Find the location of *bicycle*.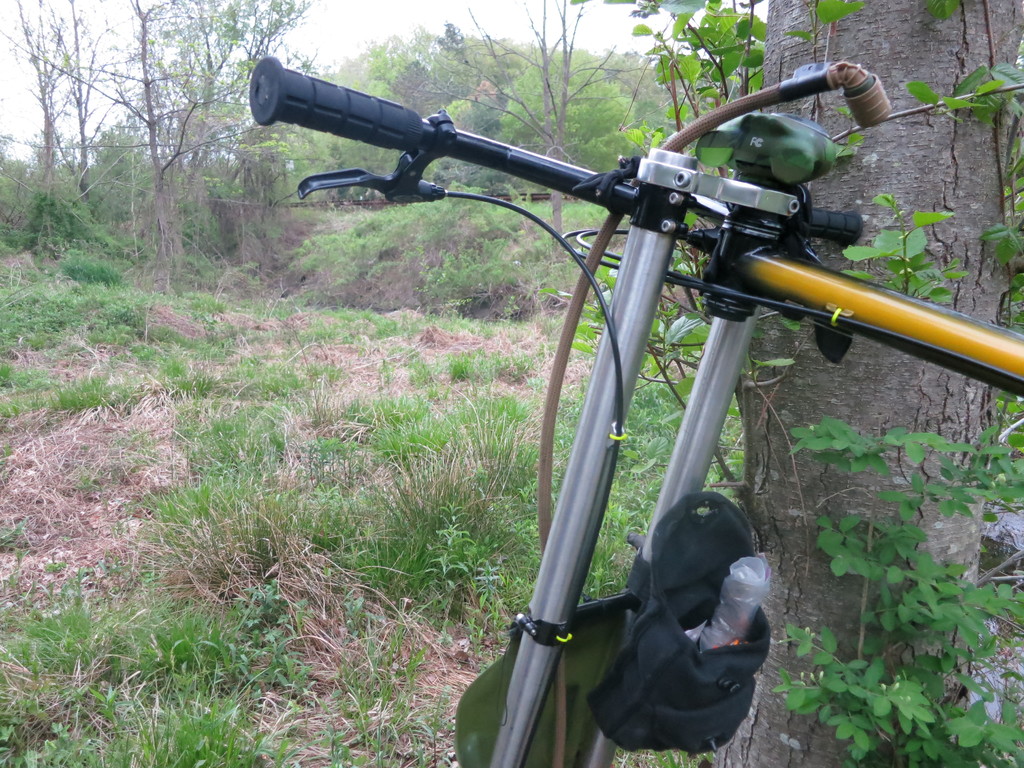
Location: rect(246, 56, 1018, 767).
